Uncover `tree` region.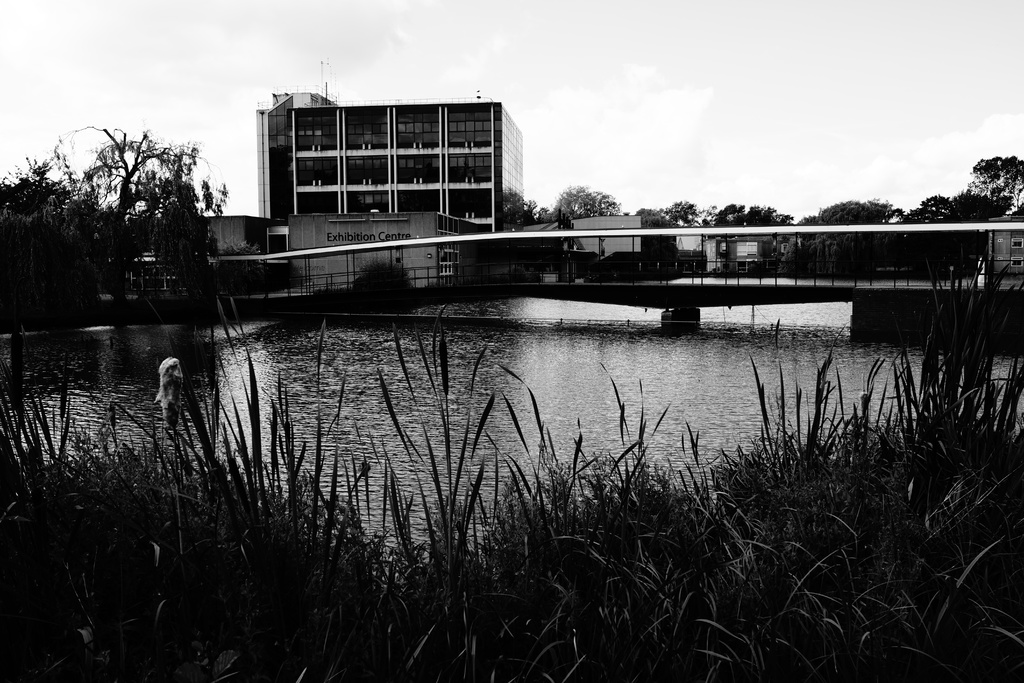
Uncovered: (x1=515, y1=192, x2=555, y2=226).
